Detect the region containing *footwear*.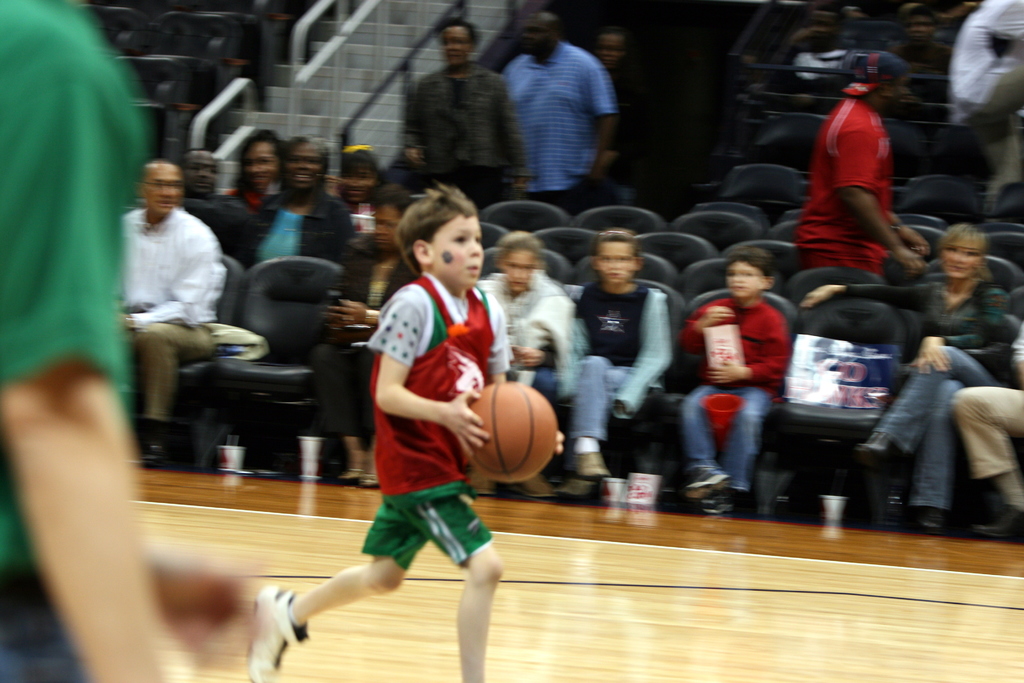
left=472, top=474, right=500, bottom=497.
